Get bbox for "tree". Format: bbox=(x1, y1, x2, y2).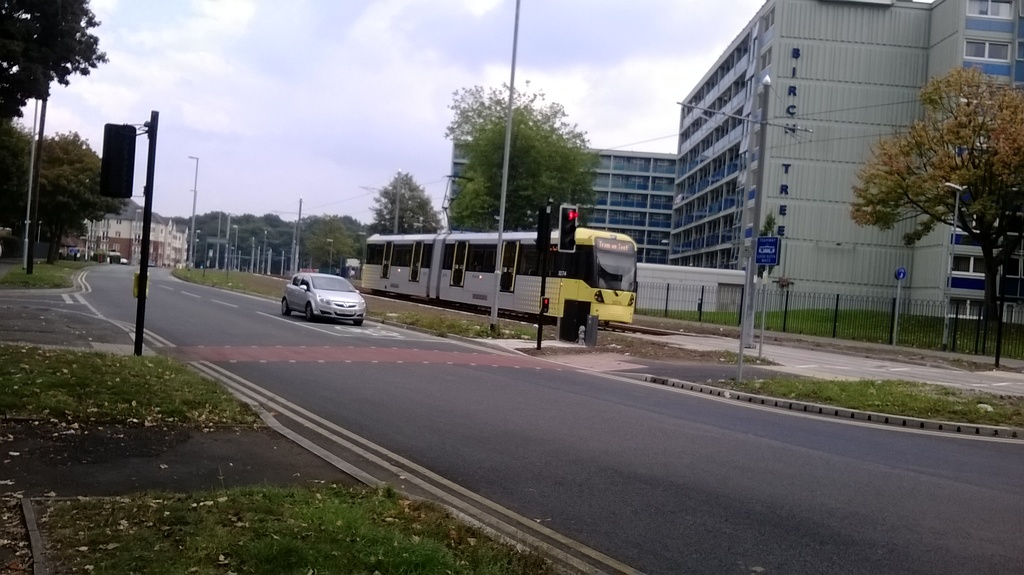
bbox=(364, 169, 440, 234).
